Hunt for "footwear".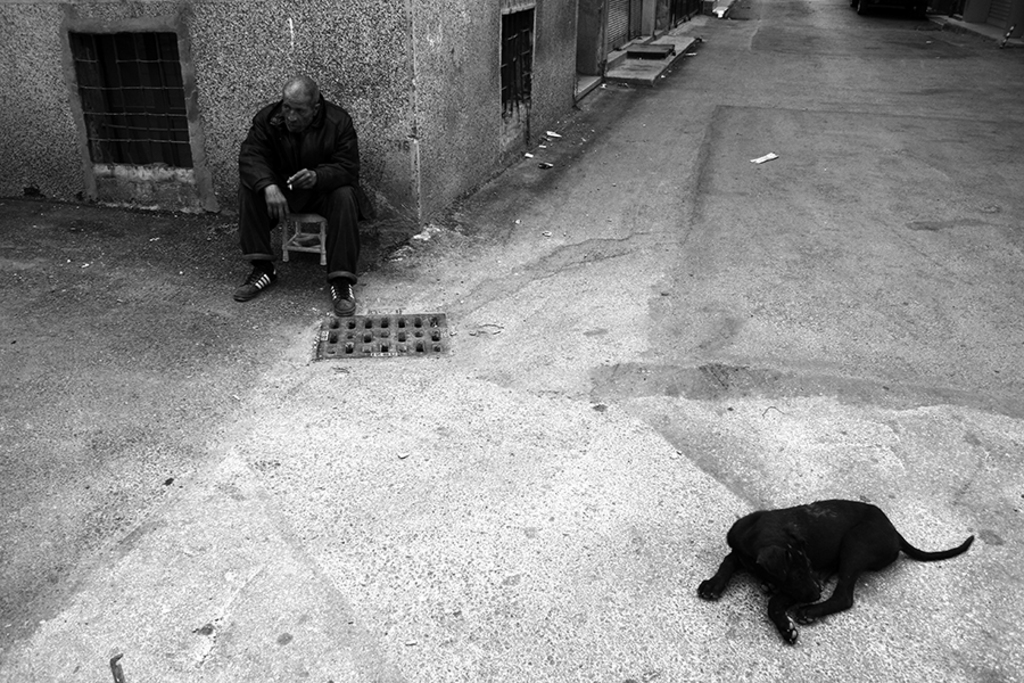
Hunted down at 324:281:355:318.
